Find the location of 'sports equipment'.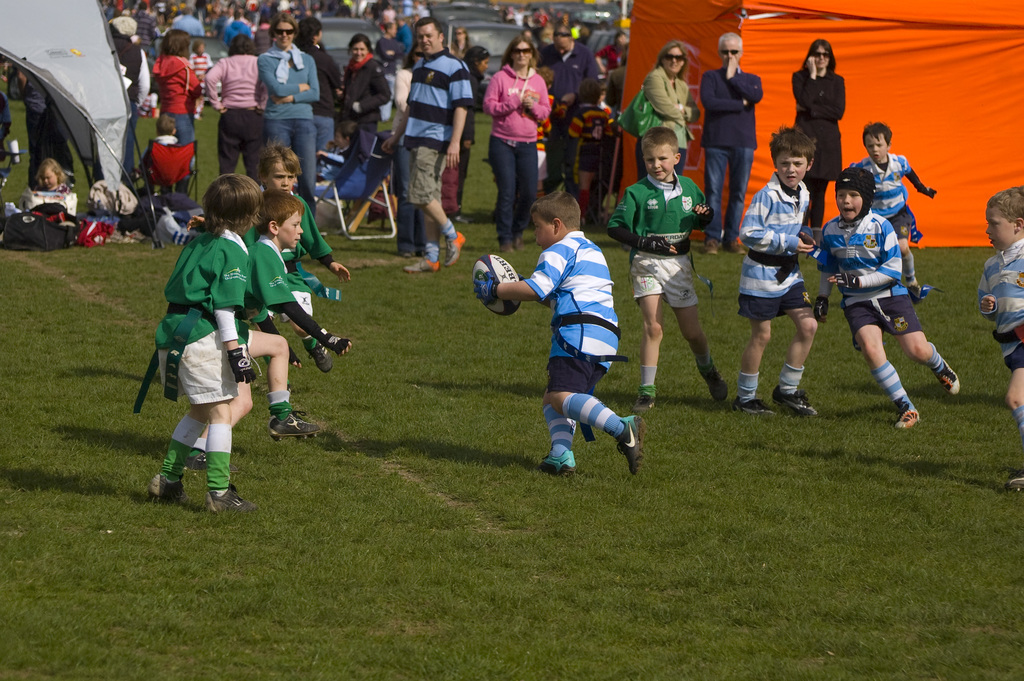
Location: BBox(474, 269, 501, 307).
